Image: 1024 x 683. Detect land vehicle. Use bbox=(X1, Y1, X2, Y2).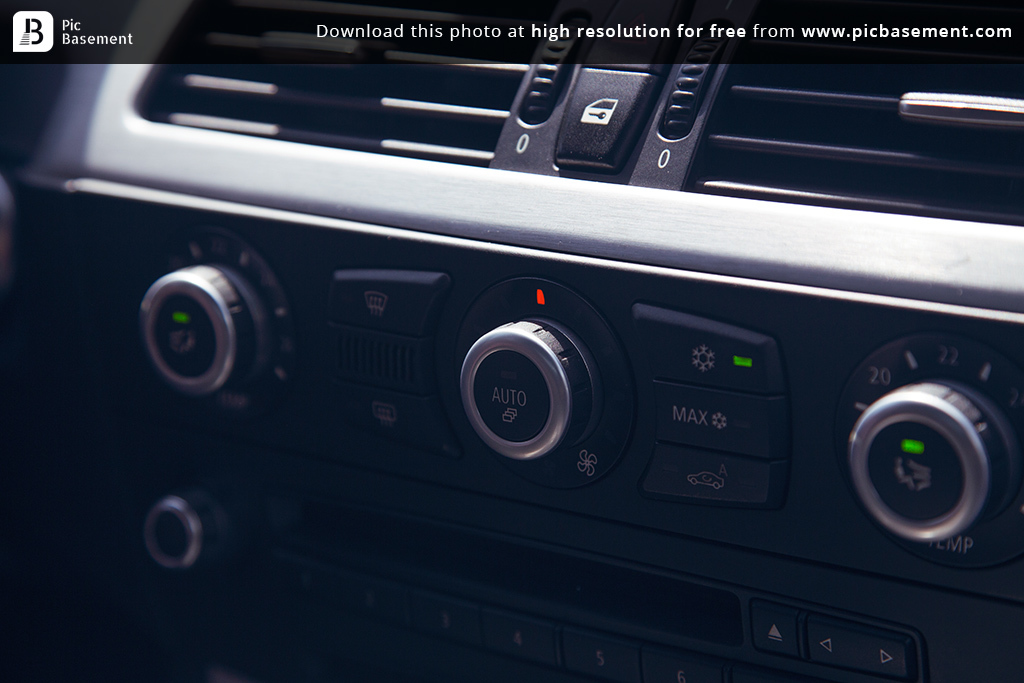
bbox=(30, 11, 1023, 682).
